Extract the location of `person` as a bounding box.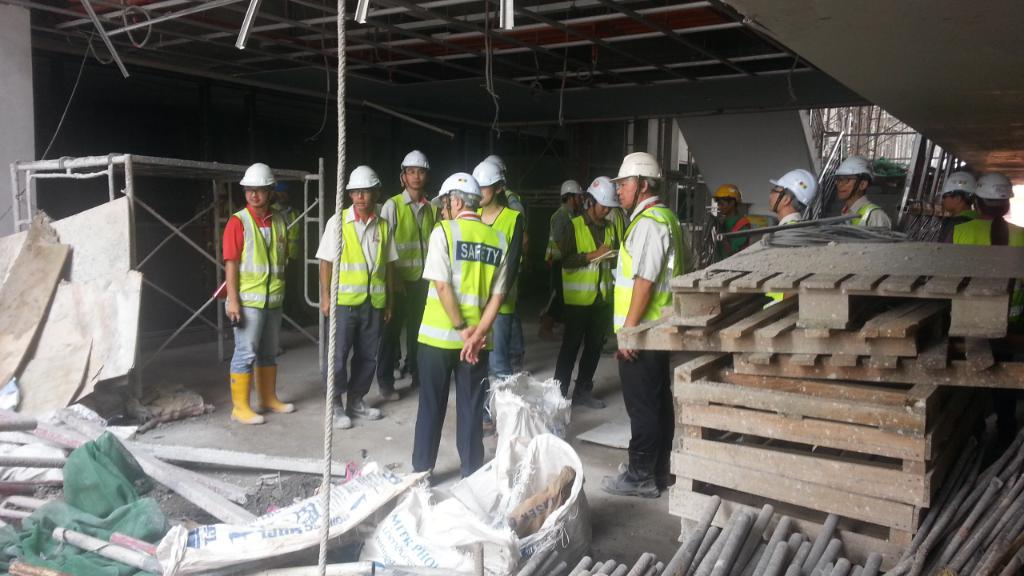
<region>829, 150, 890, 230</region>.
